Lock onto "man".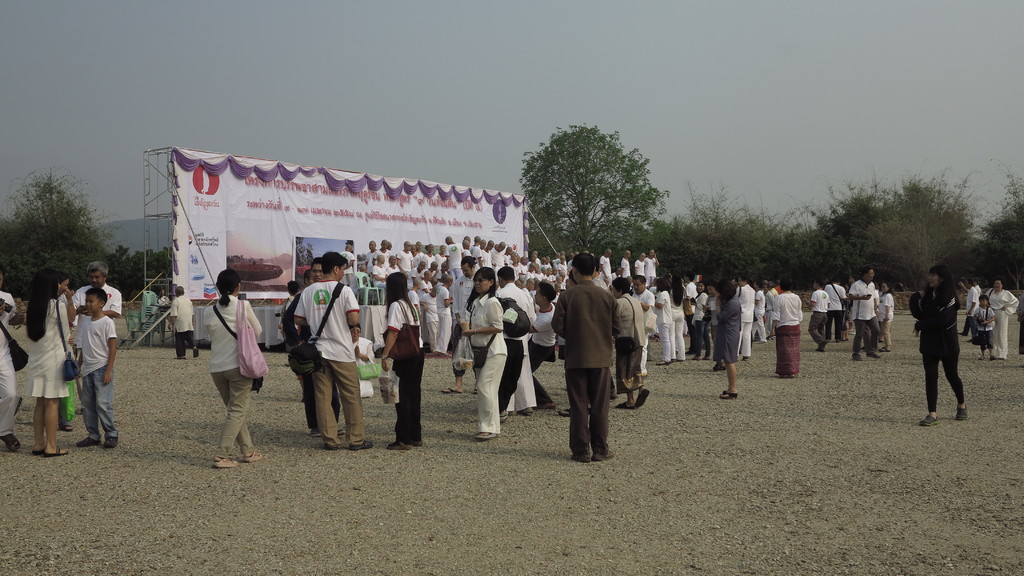
Locked: 72:261:120:415.
